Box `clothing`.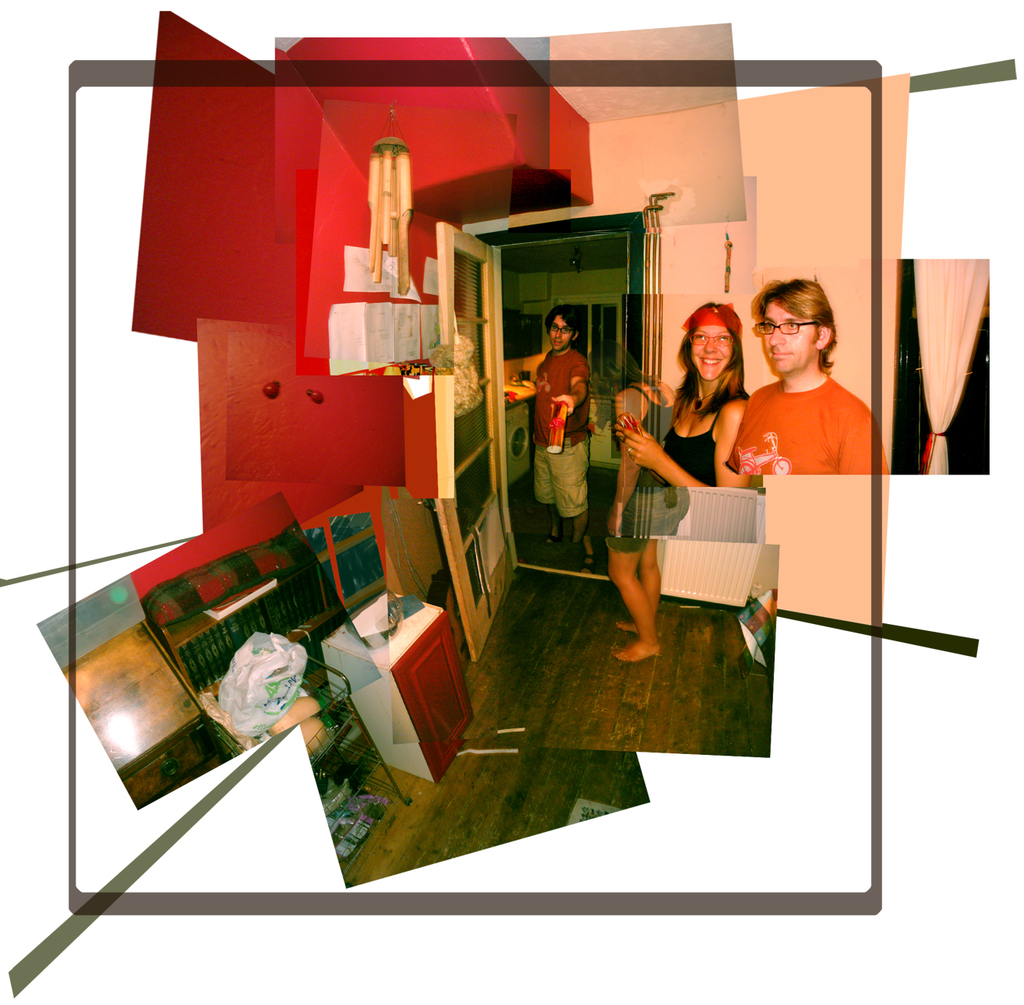
729,347,867,491.
